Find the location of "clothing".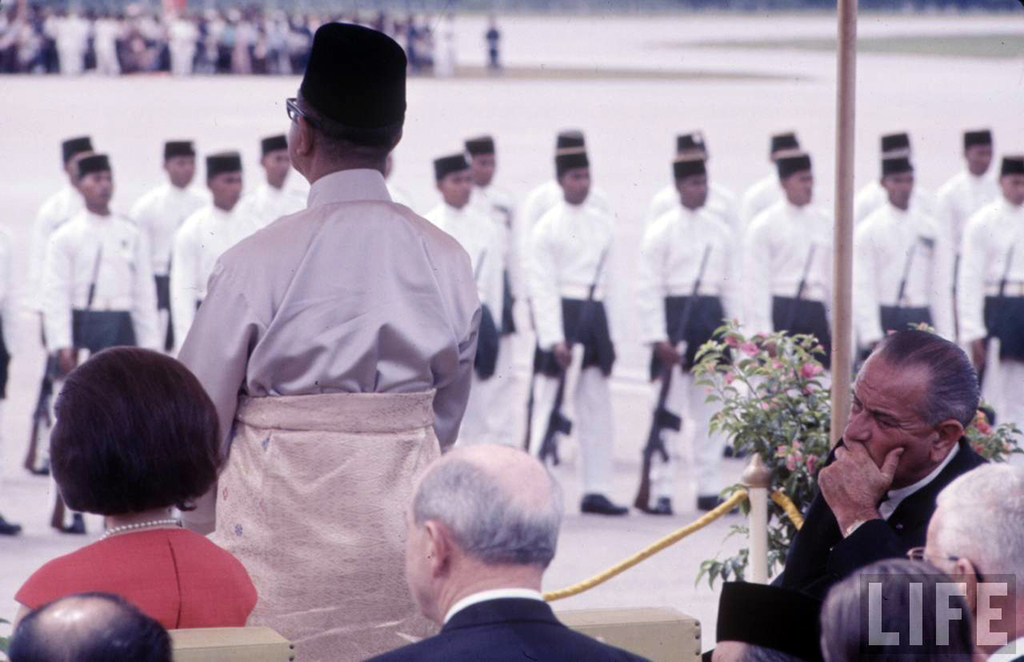
Location: <box>853,187,937,215</box>.
